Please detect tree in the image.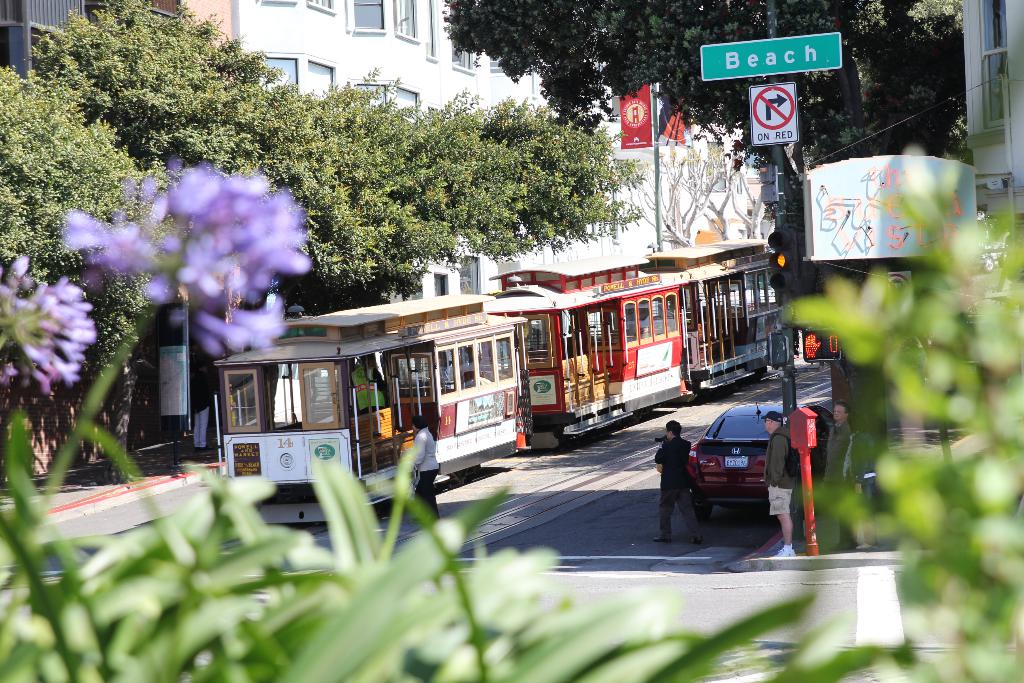
left=17, top=13, right=312, bottom=167.
